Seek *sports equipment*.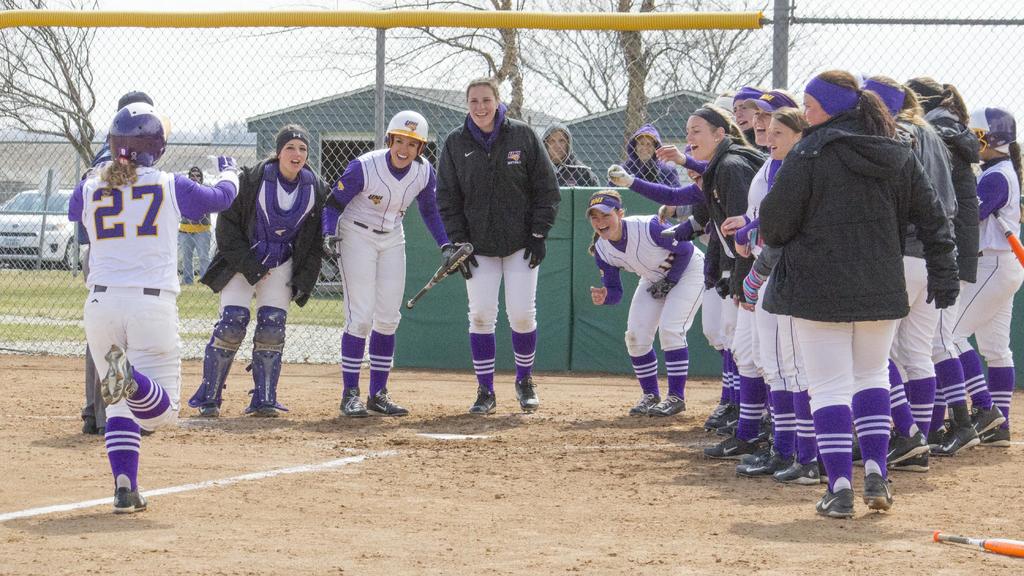
left=248, top=307, right=291, bottom=410.
